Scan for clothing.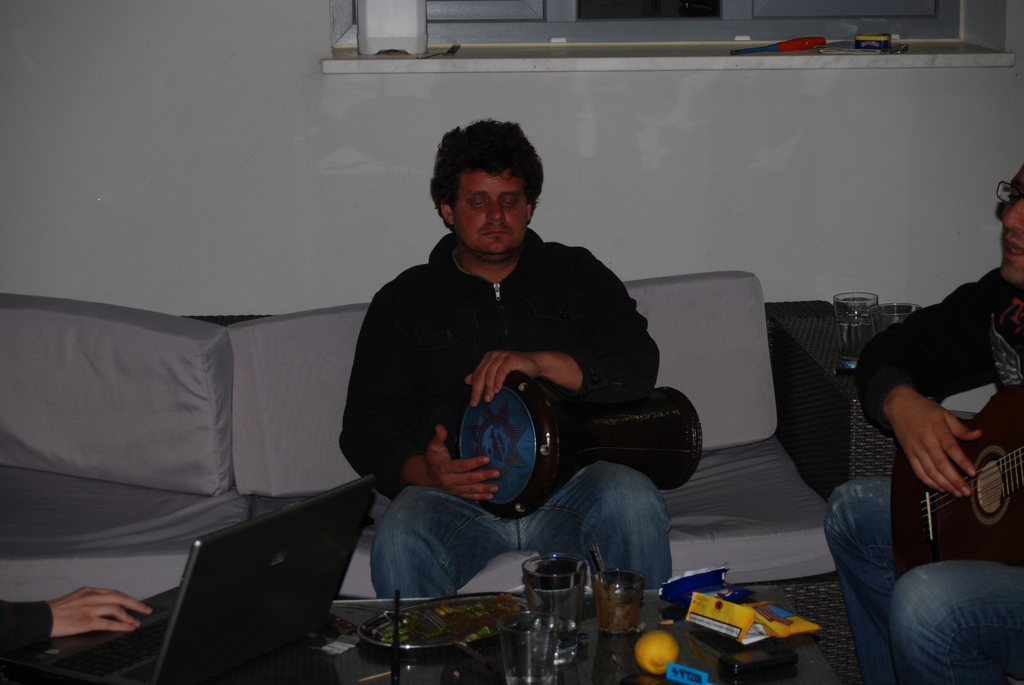
Scan result: [350, 180, 707, 551].
